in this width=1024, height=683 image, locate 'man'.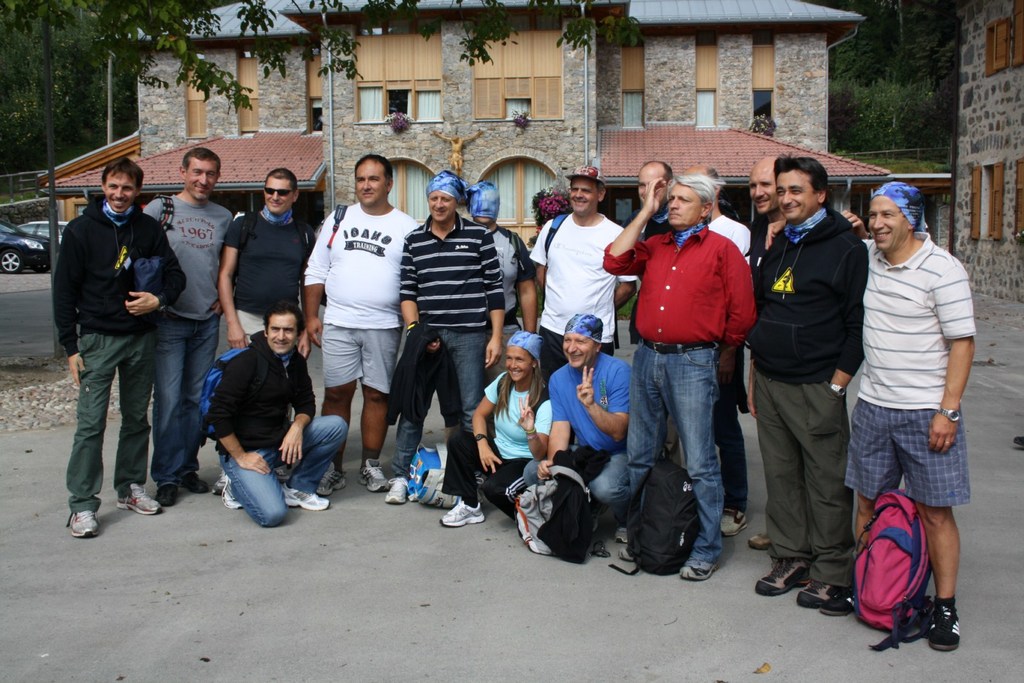
Bounding box: [744,150,871,559].
